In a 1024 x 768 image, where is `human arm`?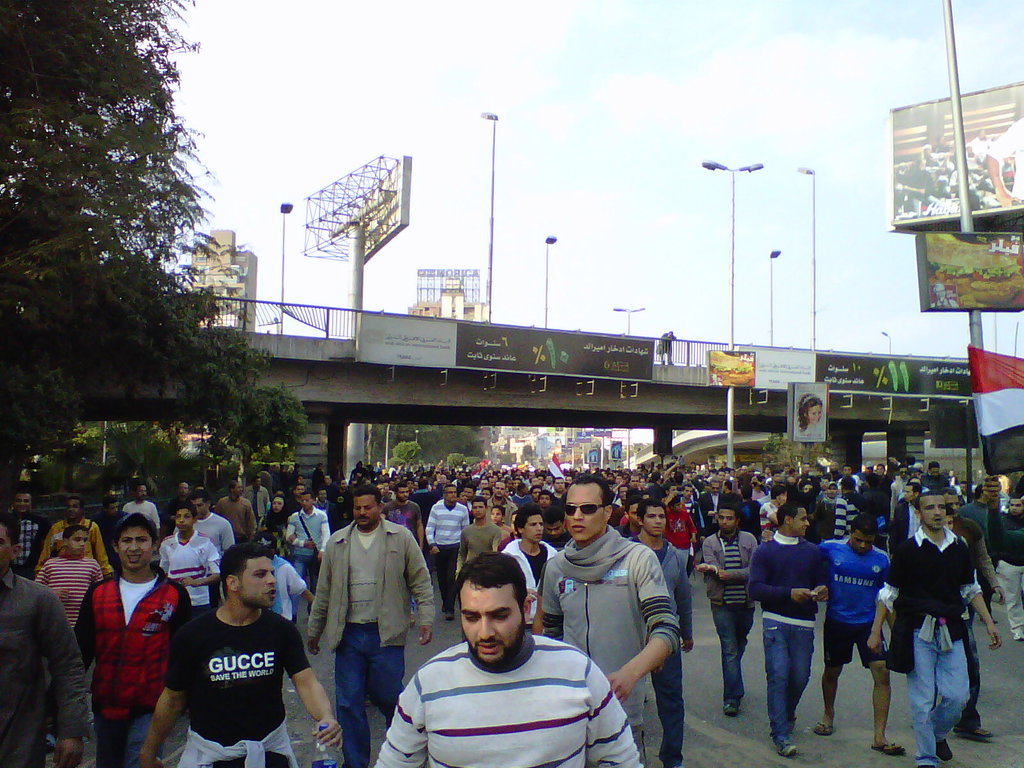
865:541:909:654.
